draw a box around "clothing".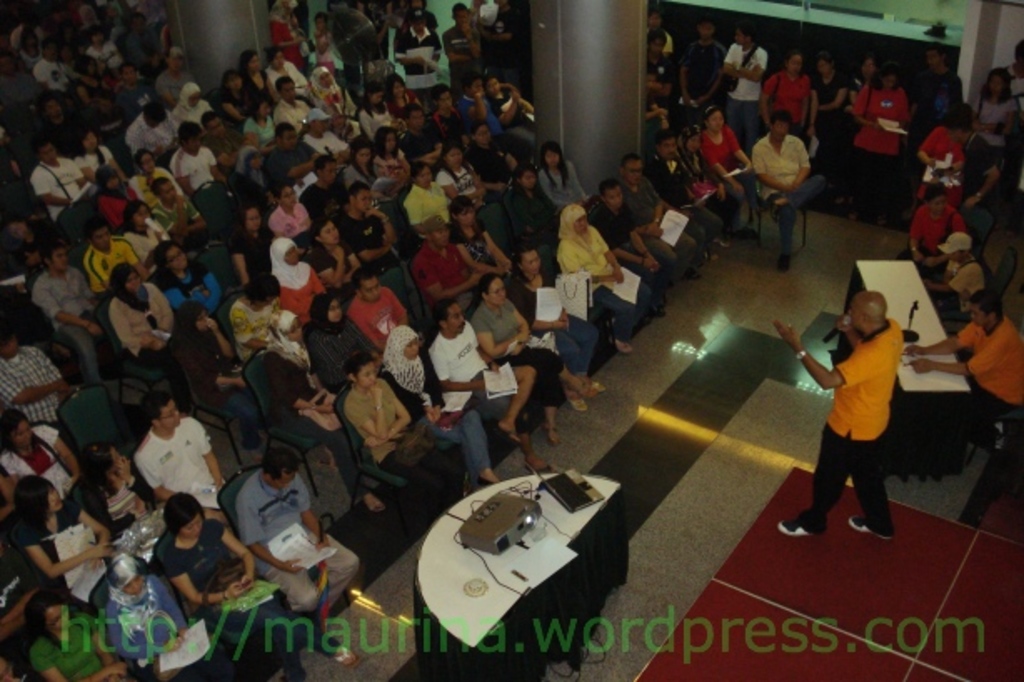
<box>272,13,302,55</box>.
